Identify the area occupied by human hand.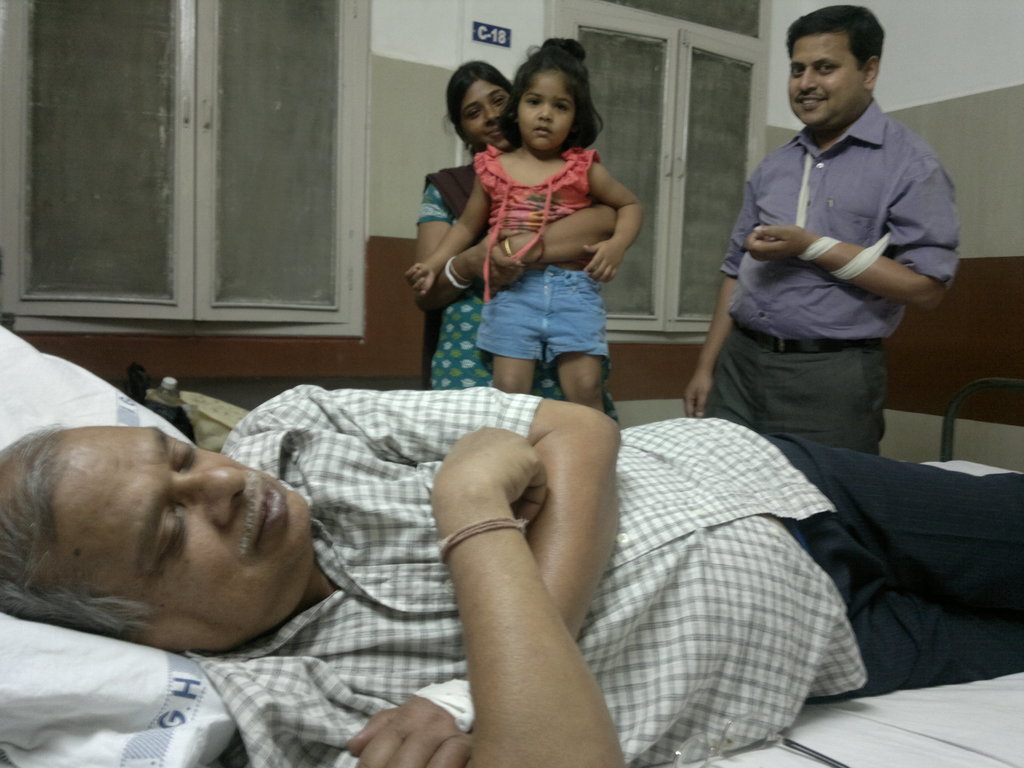
Area: select_region(458, 227, 527, 285).
